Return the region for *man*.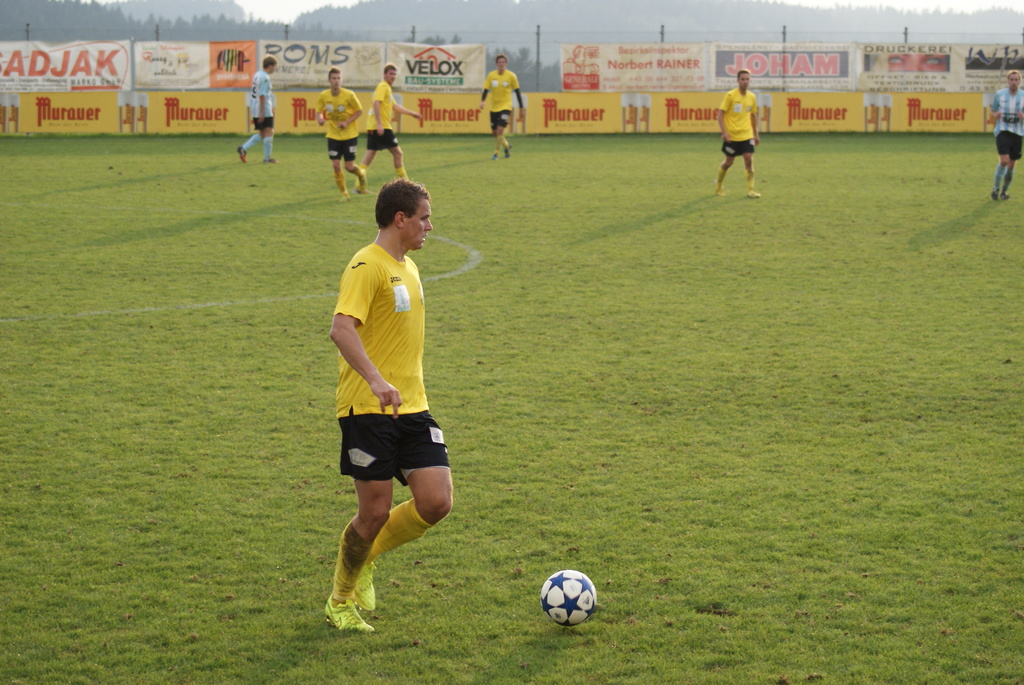
bbox=(316, 173, 466, 640).
